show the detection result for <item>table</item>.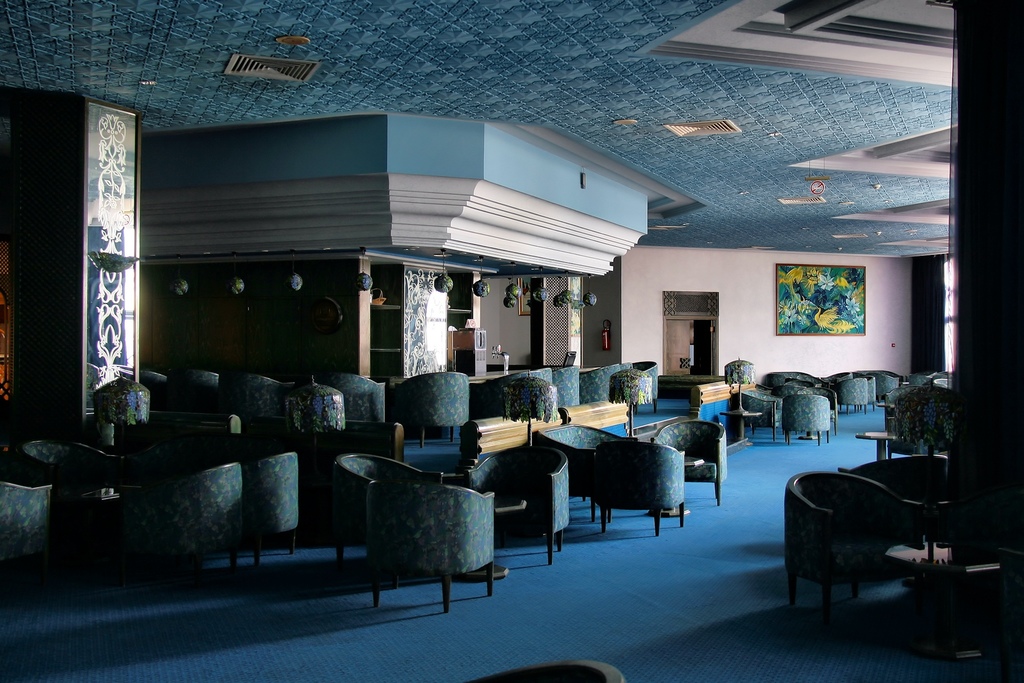
856,432,900,459.
